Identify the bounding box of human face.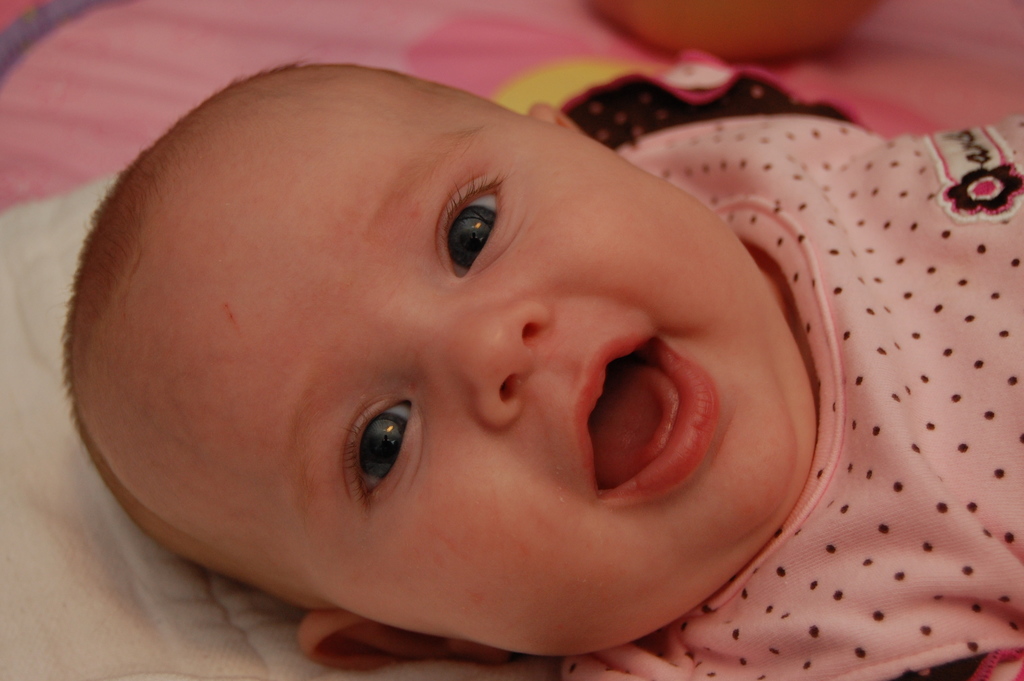
(85, 84, 816, 655).
